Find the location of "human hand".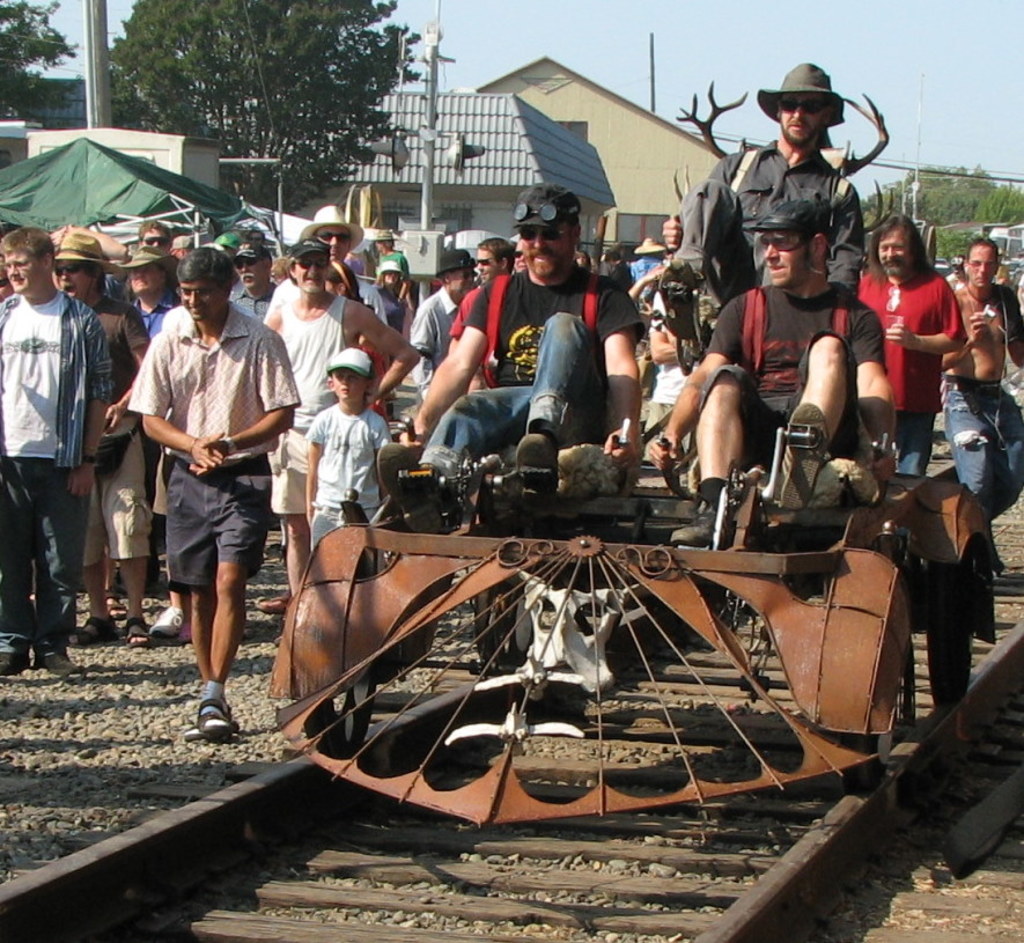
Location: 882,322,916,351.
